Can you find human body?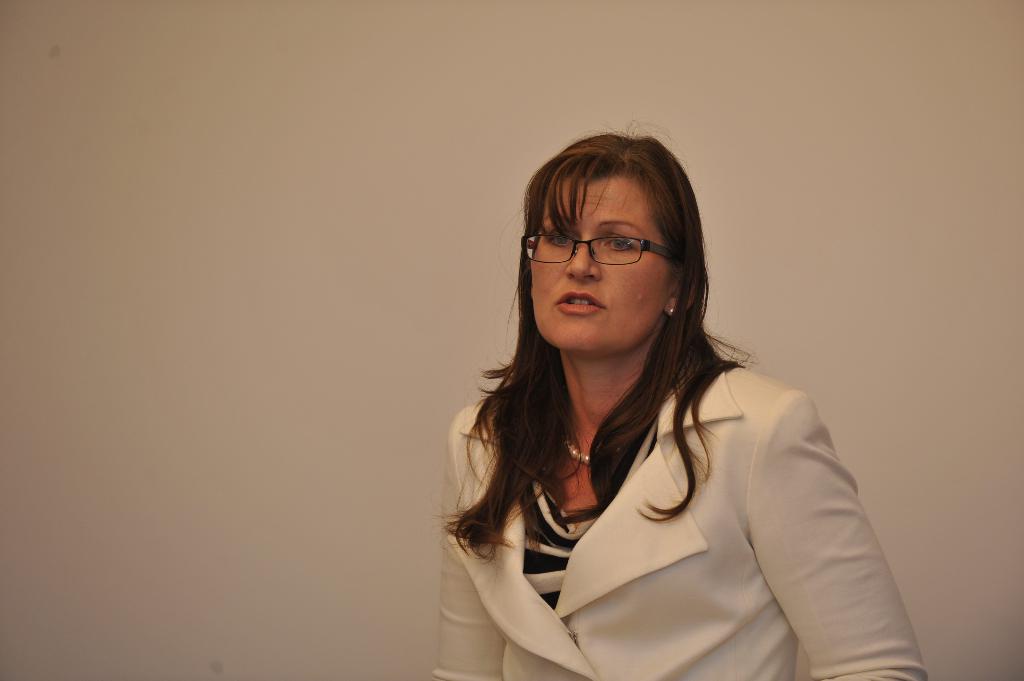
Yes, bounding box: <box>395,162,905,680</box>.
